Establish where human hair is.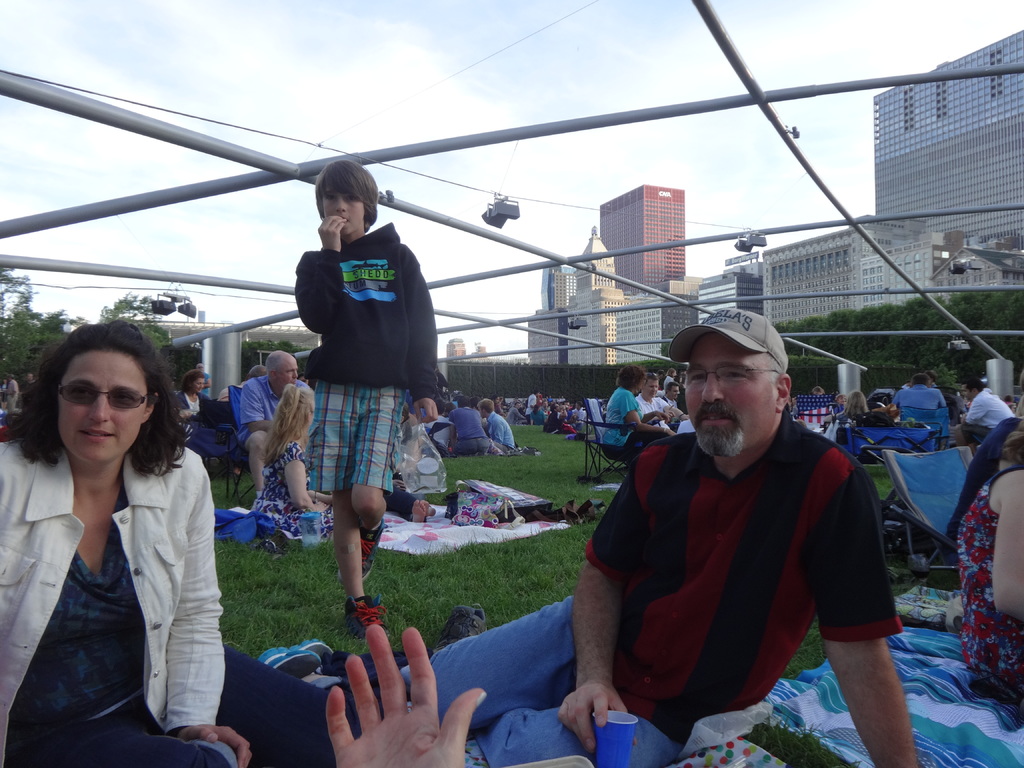
Established at <bbox>1, 317, 188, 479</bbox>.
